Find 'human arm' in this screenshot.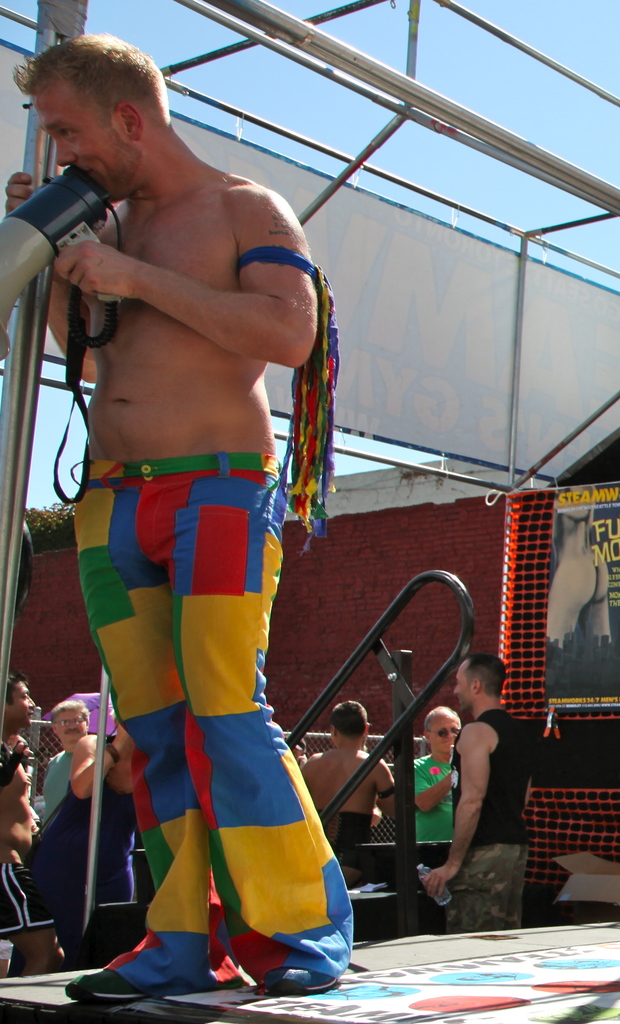
The bounding box for 'human arm' is 67, 722, 128, 799.
